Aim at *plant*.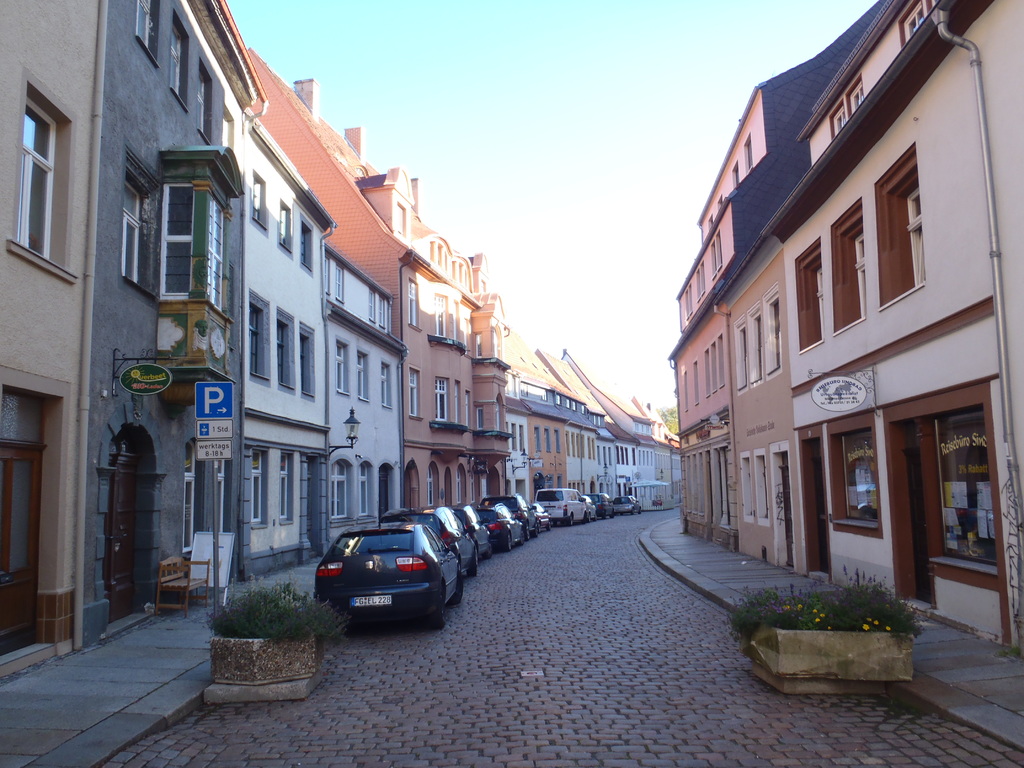
Aimed at 205/566/348/644.
